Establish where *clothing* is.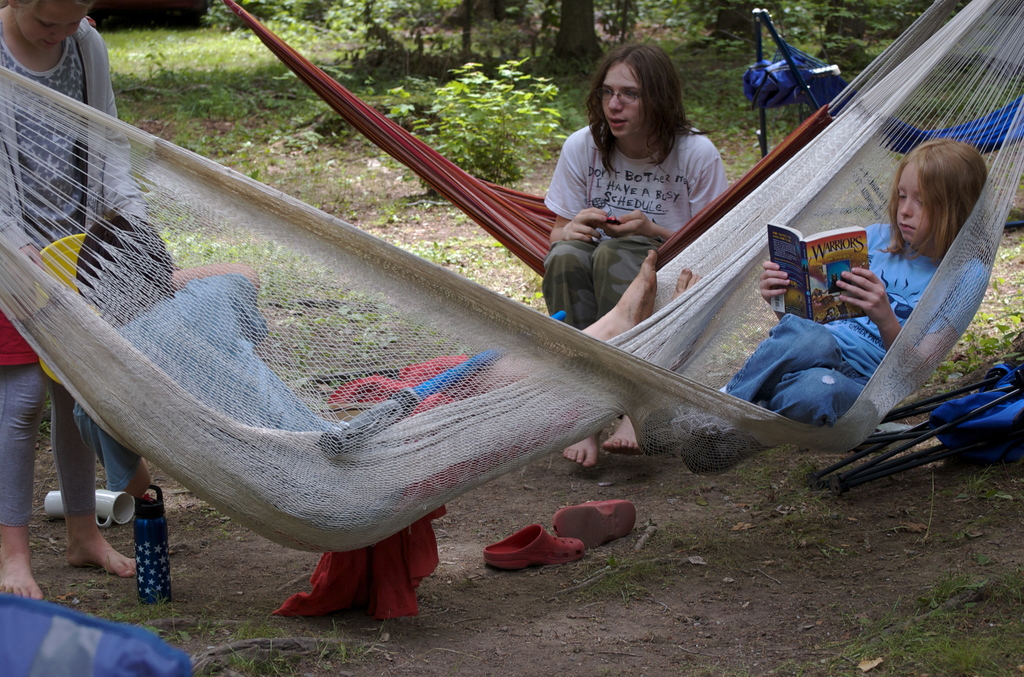
Established at box(542, 120, 731, 331).
